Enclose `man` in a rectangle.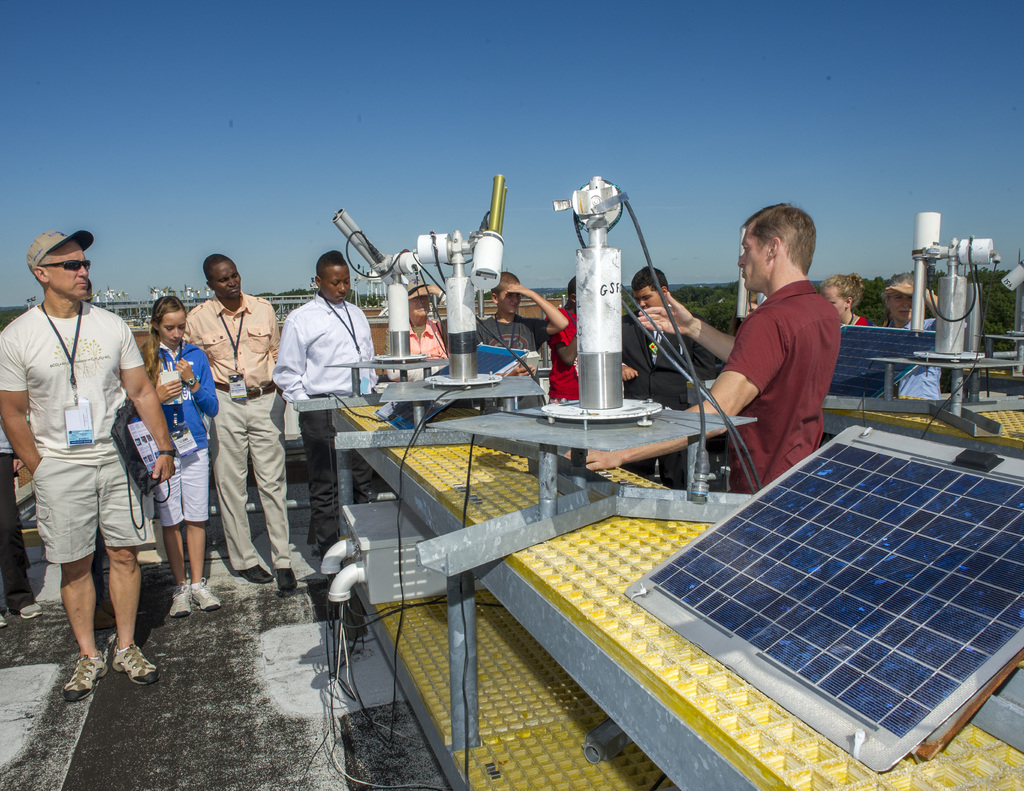
406 284 450 357.
